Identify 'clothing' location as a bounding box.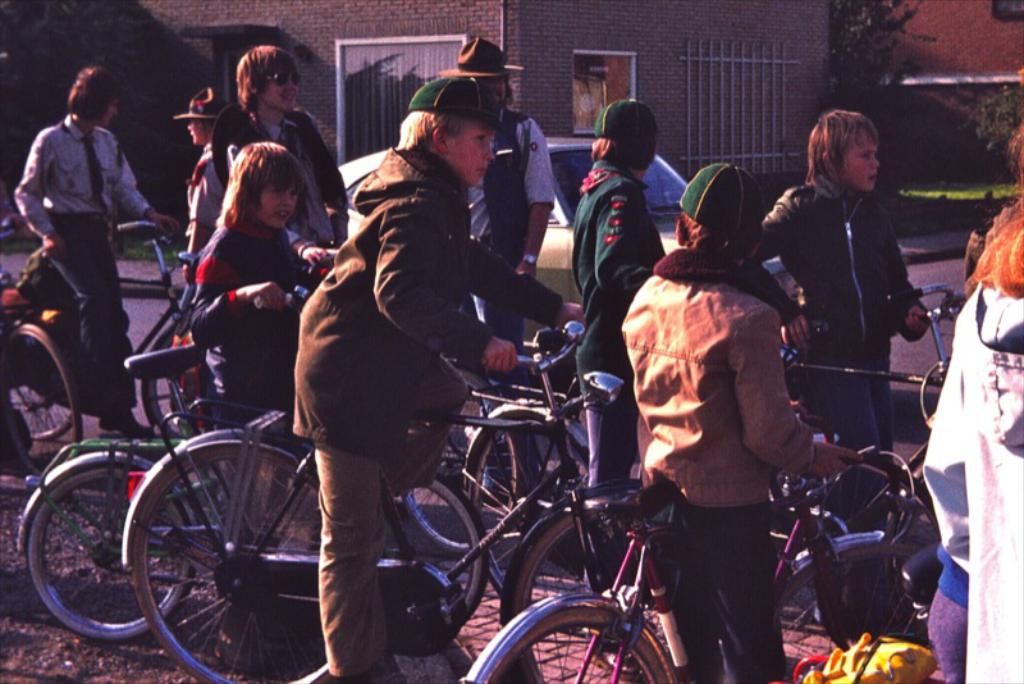
{"left": 756, "top": 175, "right": 929, "bottom": 474}.
